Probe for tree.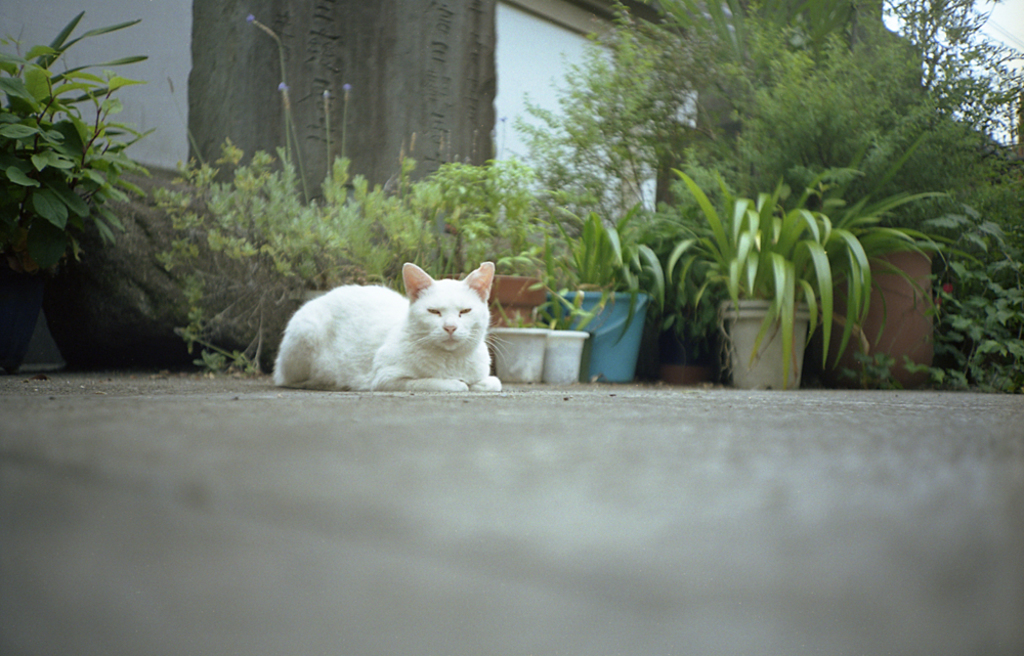
Probe result: 504, 0, 1023, 299.
